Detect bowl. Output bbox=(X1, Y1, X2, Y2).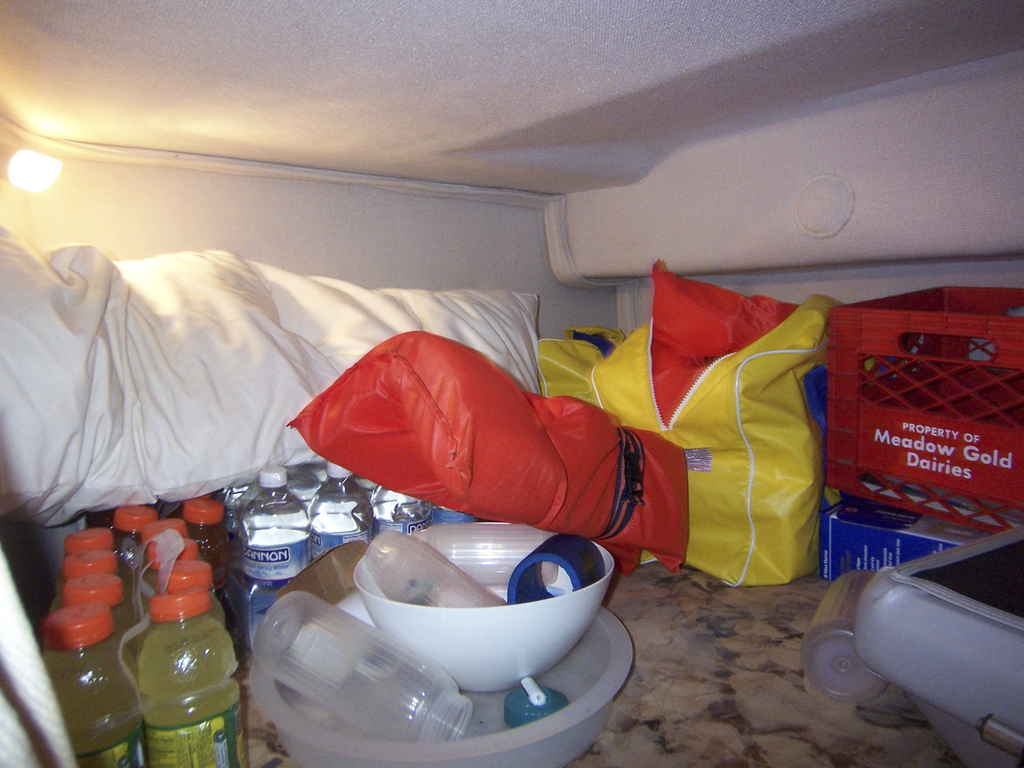
bbox=(312, 554, 622, 700).
